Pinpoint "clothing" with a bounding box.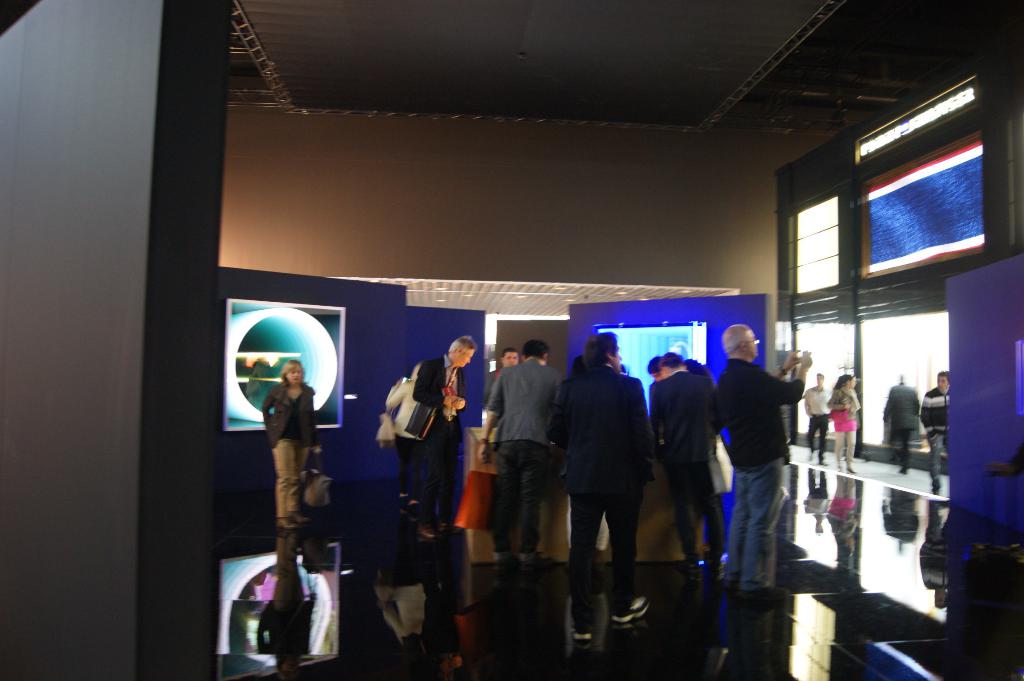
(646, 366, 715, 552).
